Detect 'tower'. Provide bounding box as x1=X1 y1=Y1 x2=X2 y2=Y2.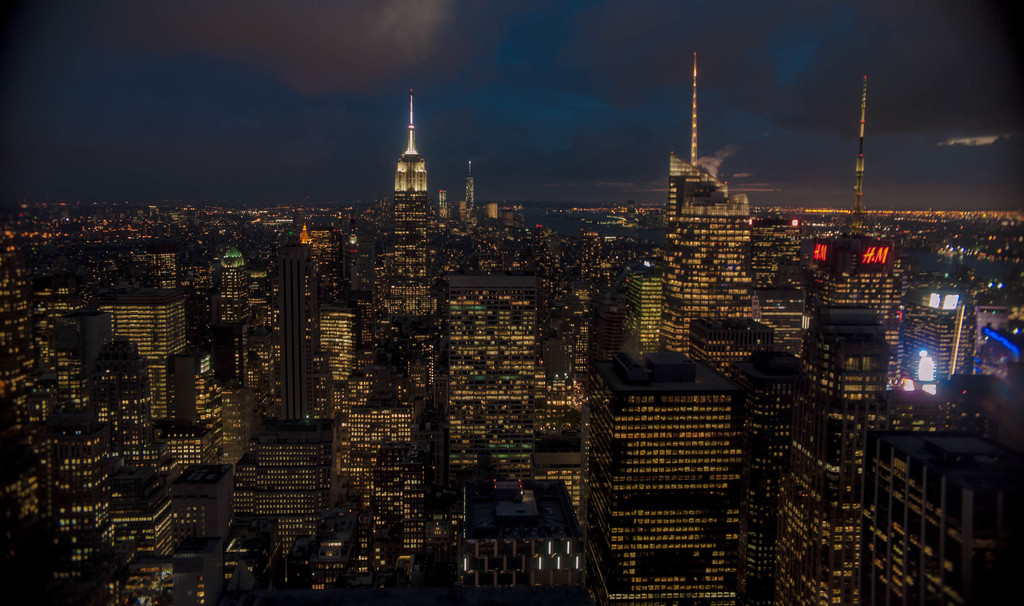
x1=351 y1=527 x2=411 y2=592.
